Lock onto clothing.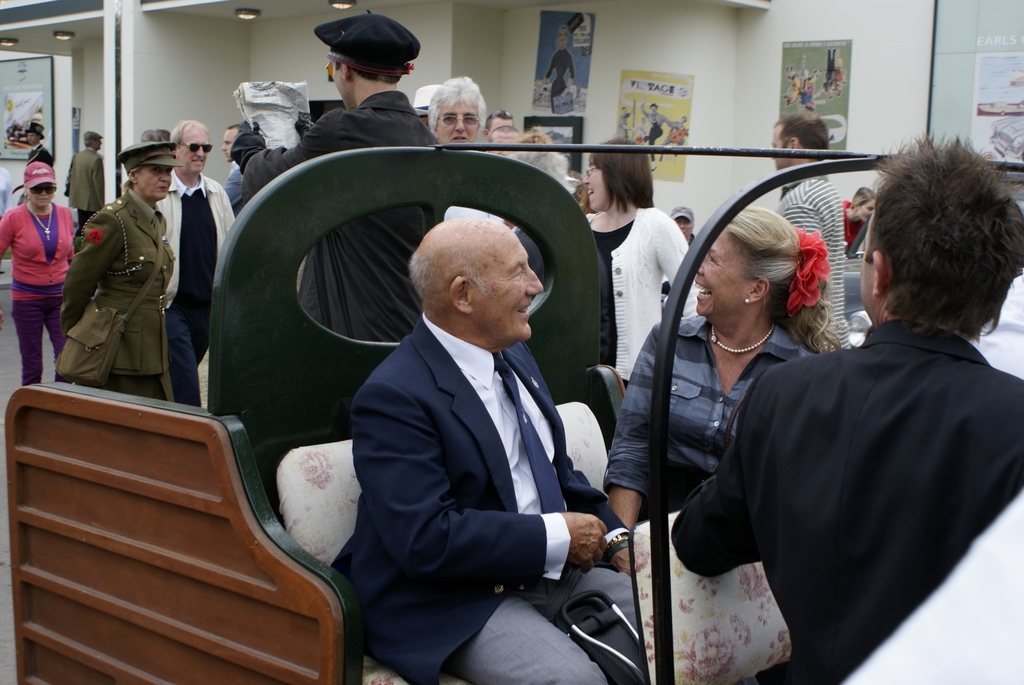
Locked: box(48, 178, 164, 407).
